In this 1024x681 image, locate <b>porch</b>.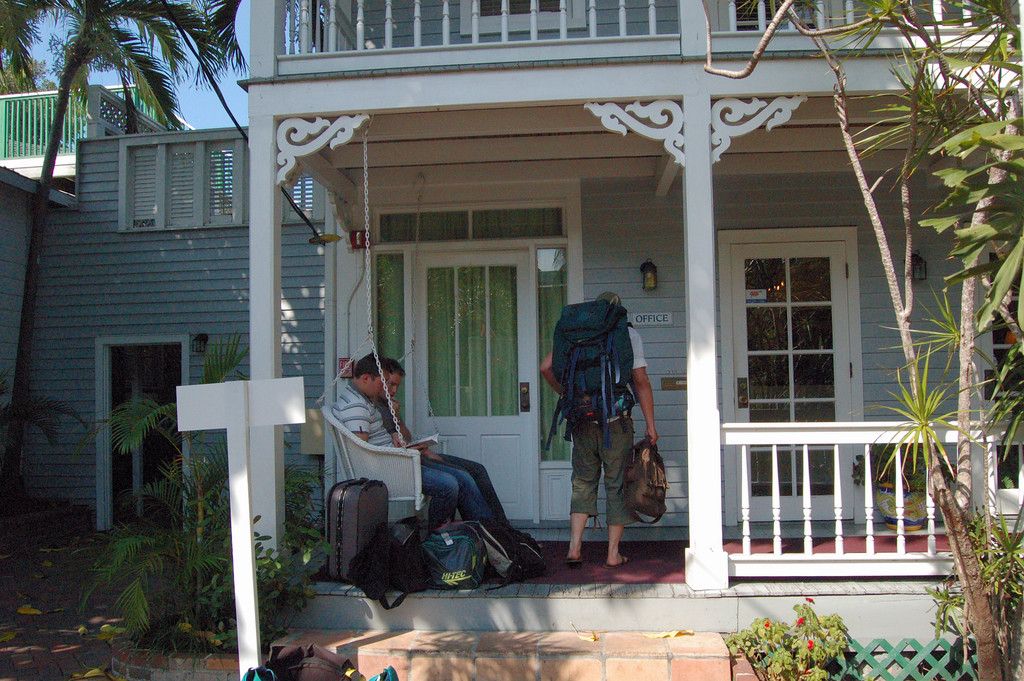
Bounding box: (left=282, top=527, right=1020, bottom=630).
